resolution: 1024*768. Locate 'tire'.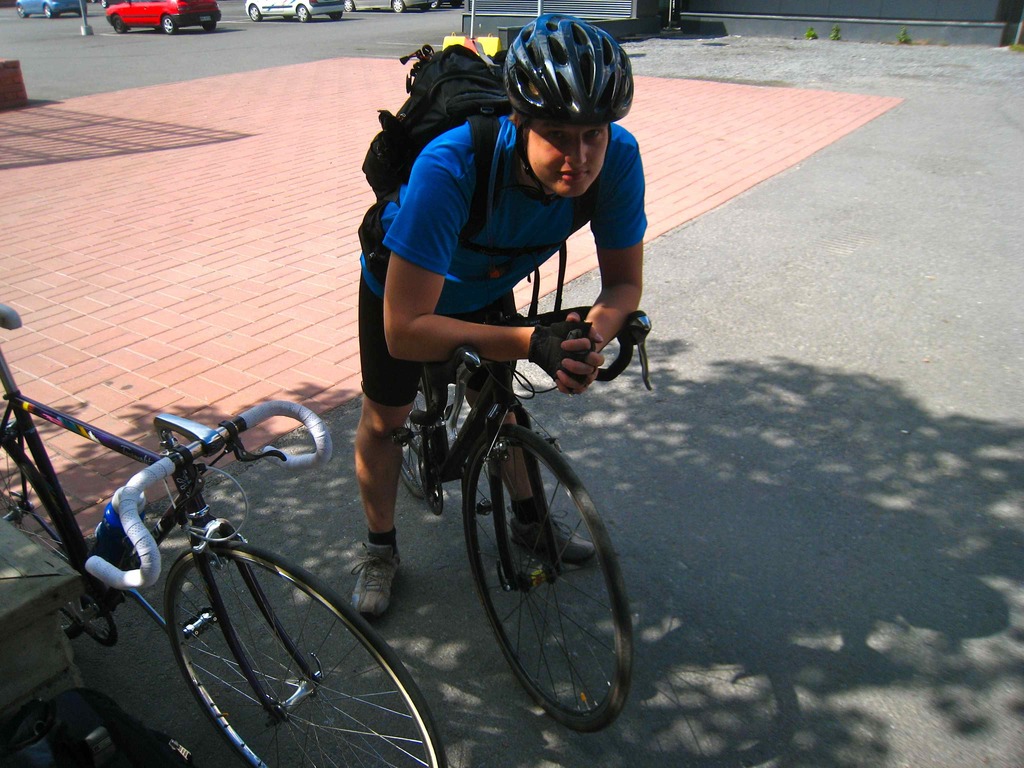
left=44, top=6, right=51, bottom=20.
